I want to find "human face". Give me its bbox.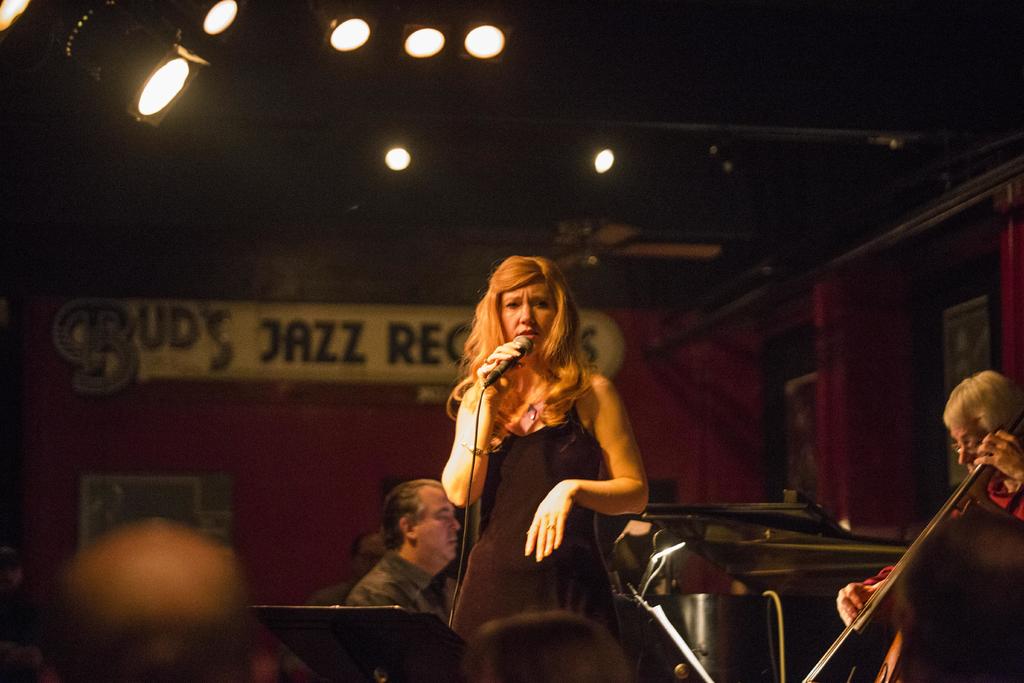
[502, 284, 556, 350].
